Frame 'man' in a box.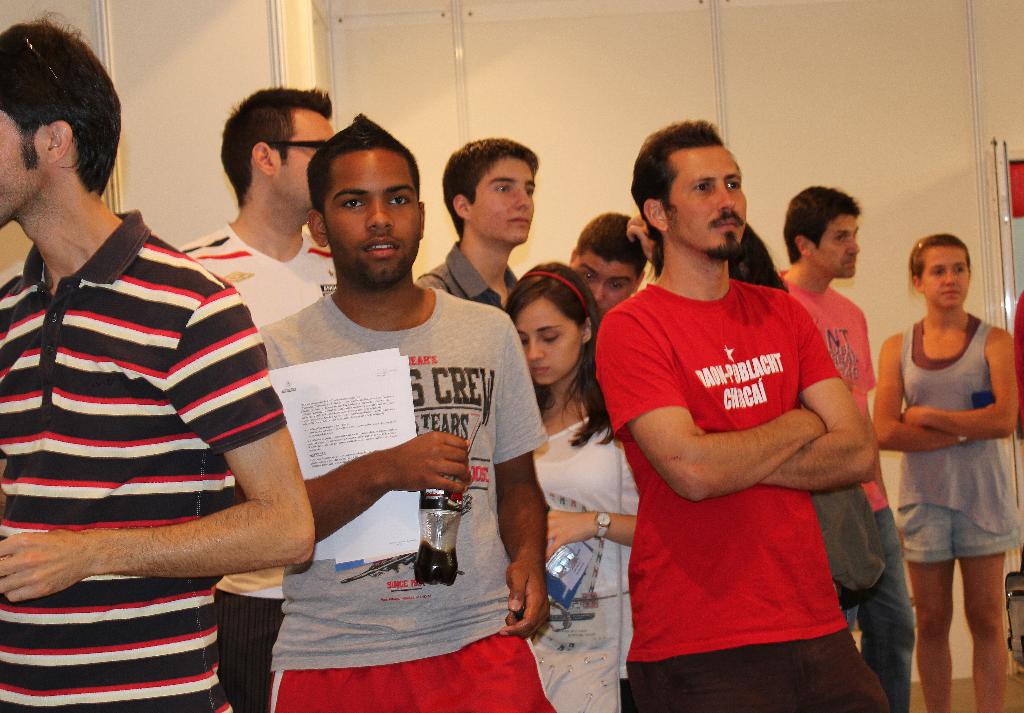
[777, 181, 919, 712].
